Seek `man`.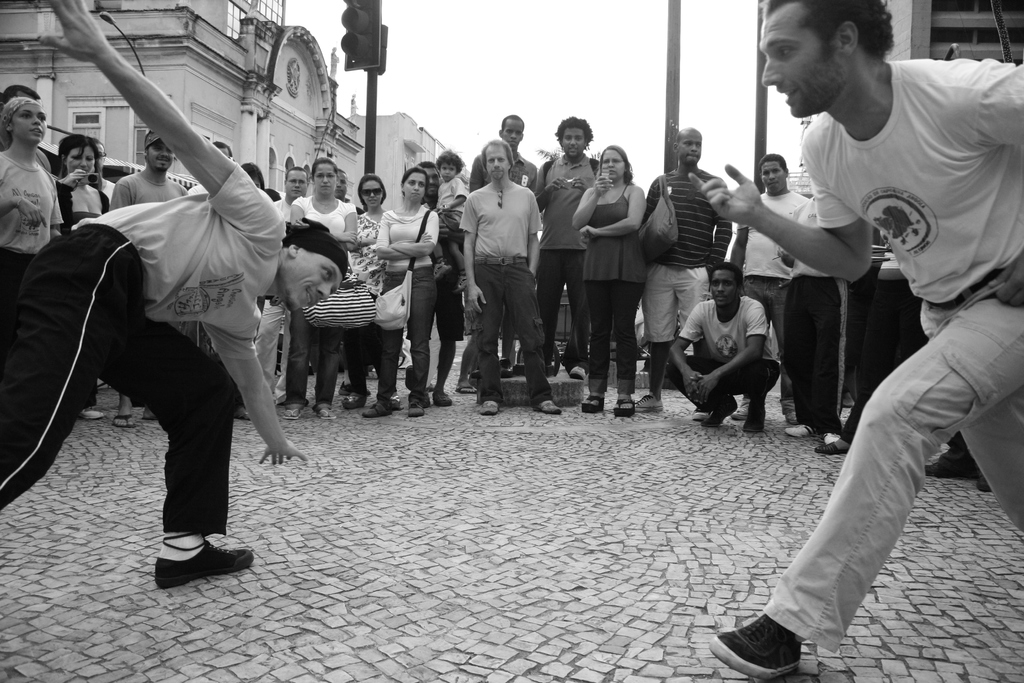
BBox(406, 162, 468, 418).
